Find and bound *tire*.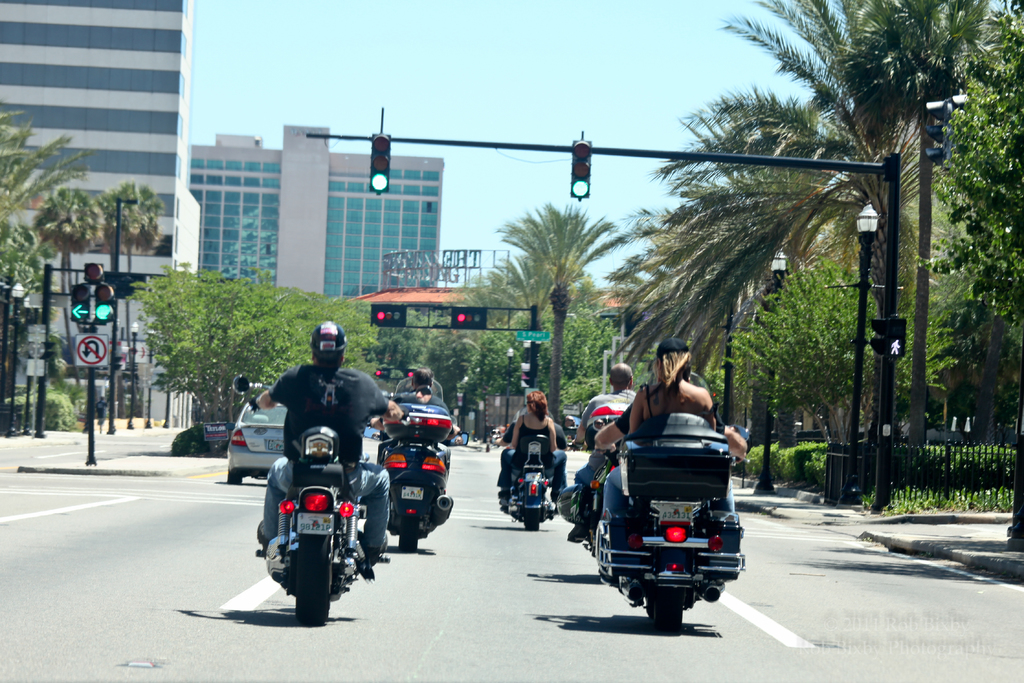
Bound: <box>225,473,243,484</box>.
